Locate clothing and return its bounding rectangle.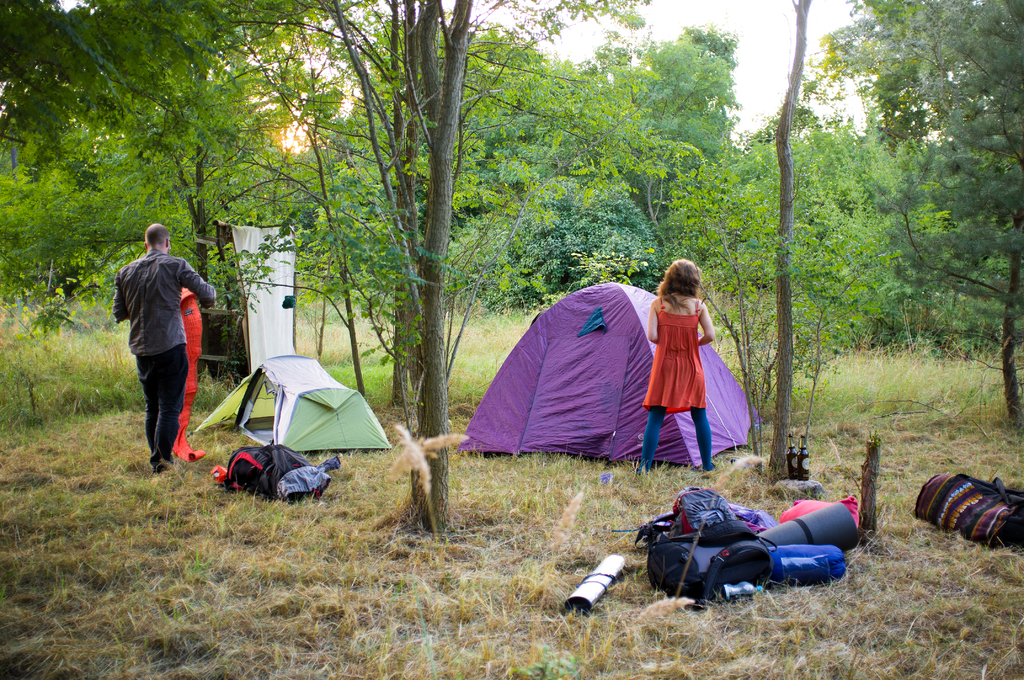
<box>112,248,218,465</box>.
